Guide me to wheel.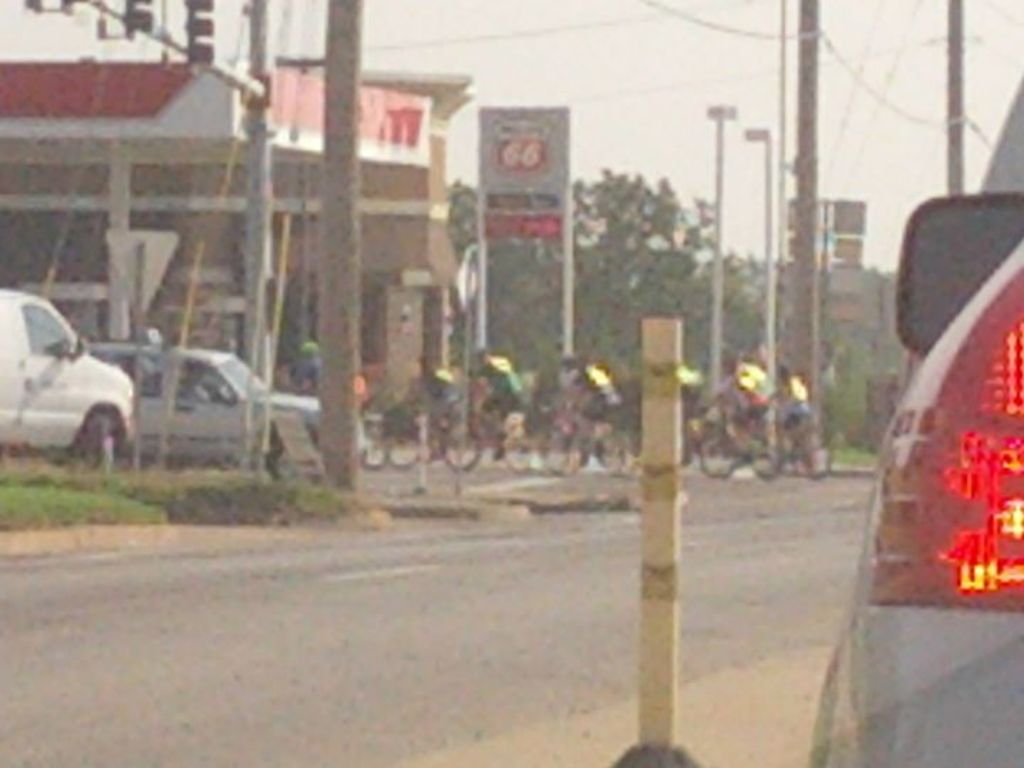
Guidance: locate(592, 437, 624, 471).
